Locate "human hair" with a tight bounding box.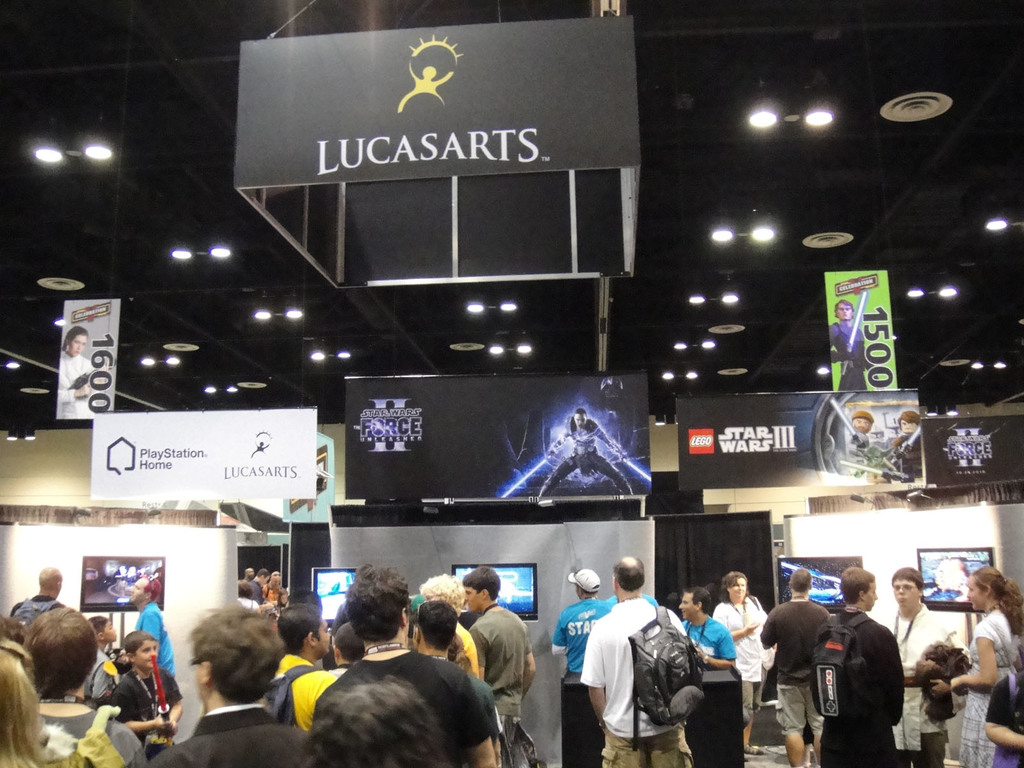
[x1=460, y1=565, x2=503, y2=604].
